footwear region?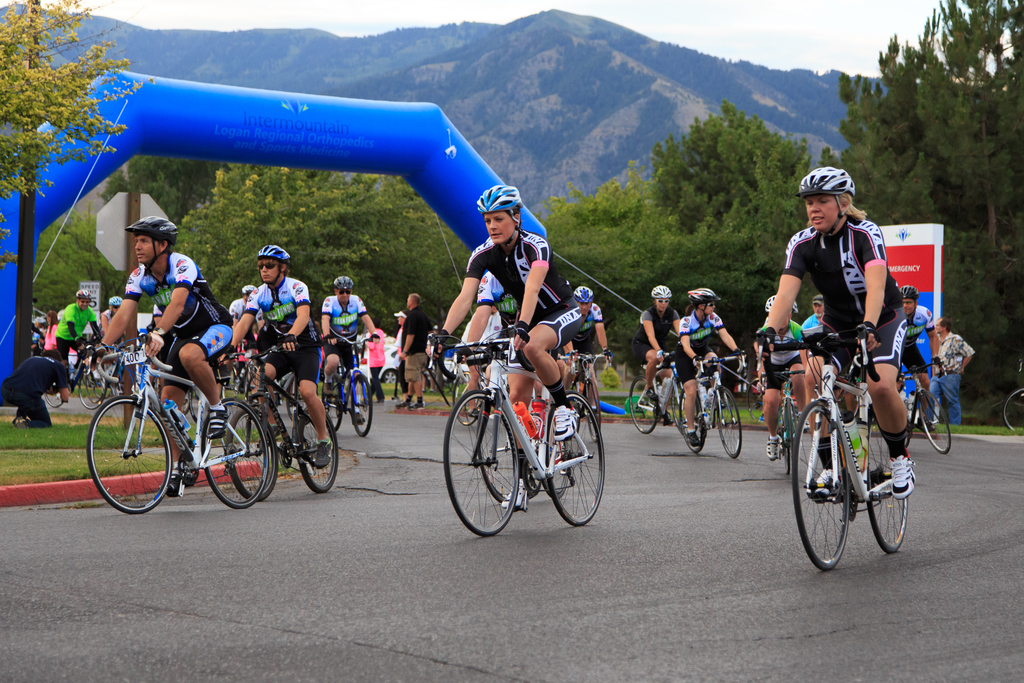
bbox=[639, 397, 655, 411]
